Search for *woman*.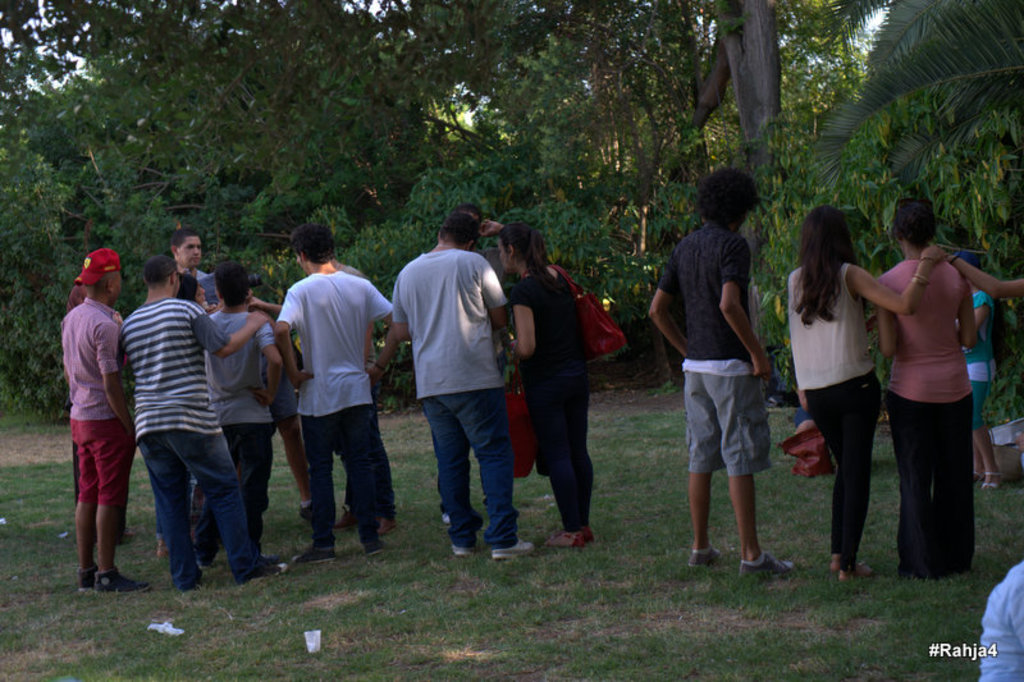
Found at <region>777, 201, 956, 571</region>.
